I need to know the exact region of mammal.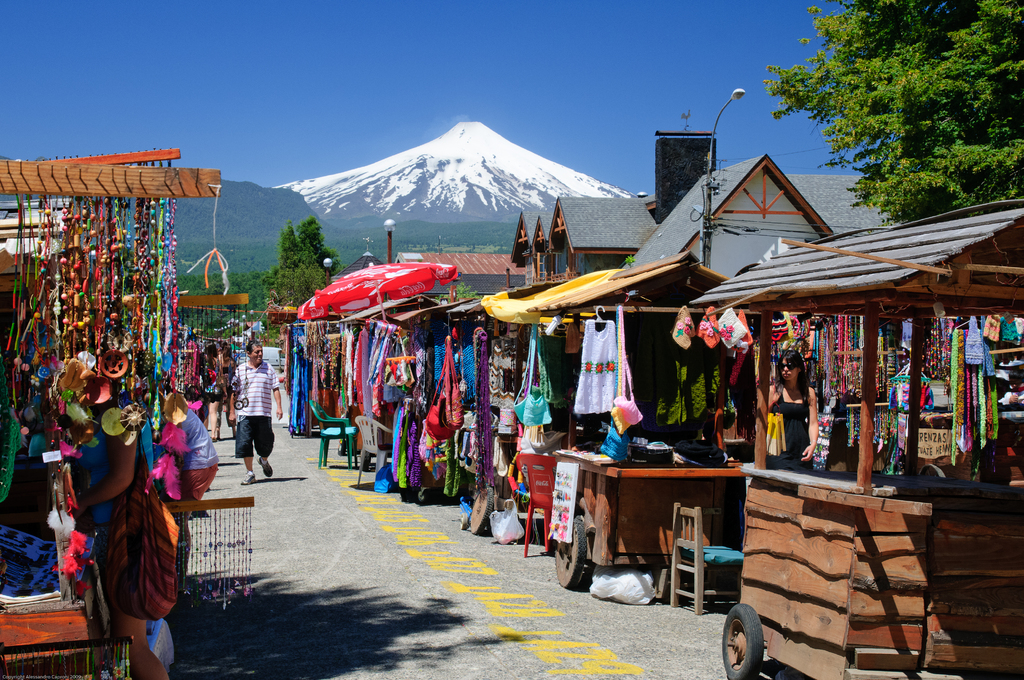
Region: <bbox>64, 362, 179, 679</bbox>.
